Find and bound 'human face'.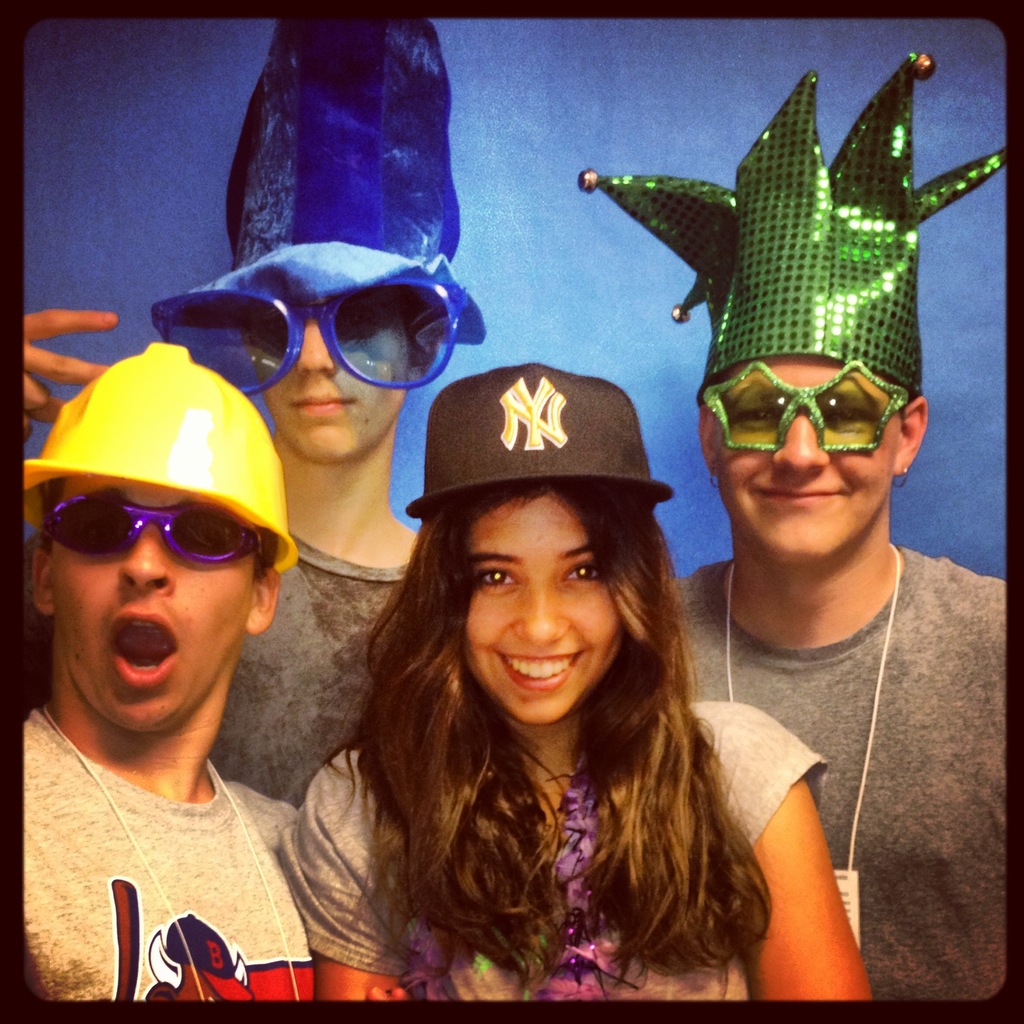
Bound: 43 484 242 729.
